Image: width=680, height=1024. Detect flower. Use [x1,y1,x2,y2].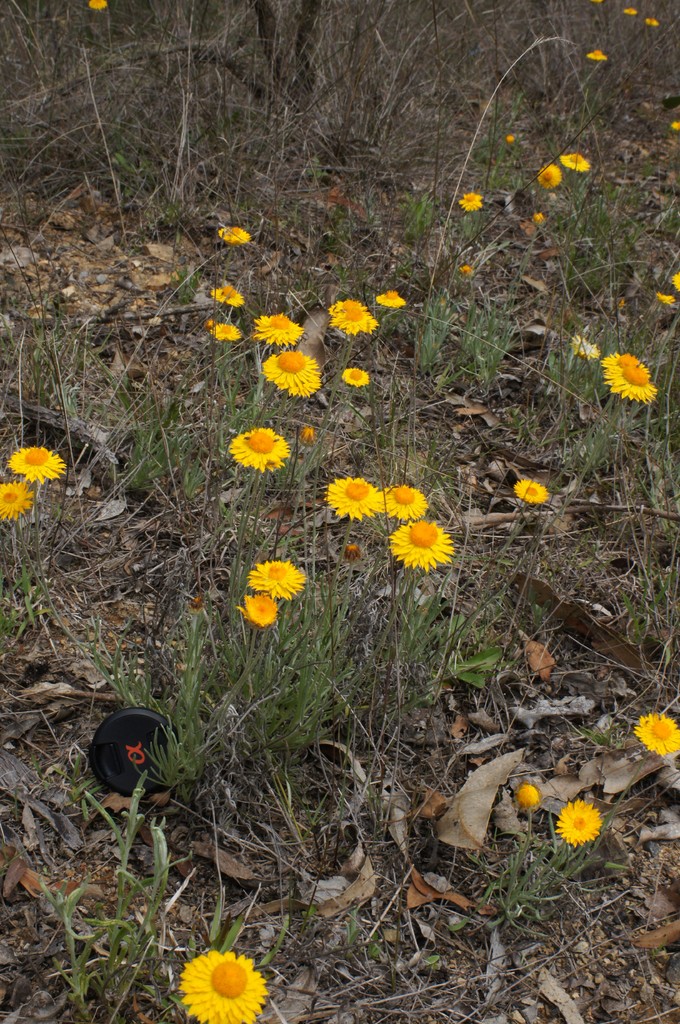
[258,346,322,398].
